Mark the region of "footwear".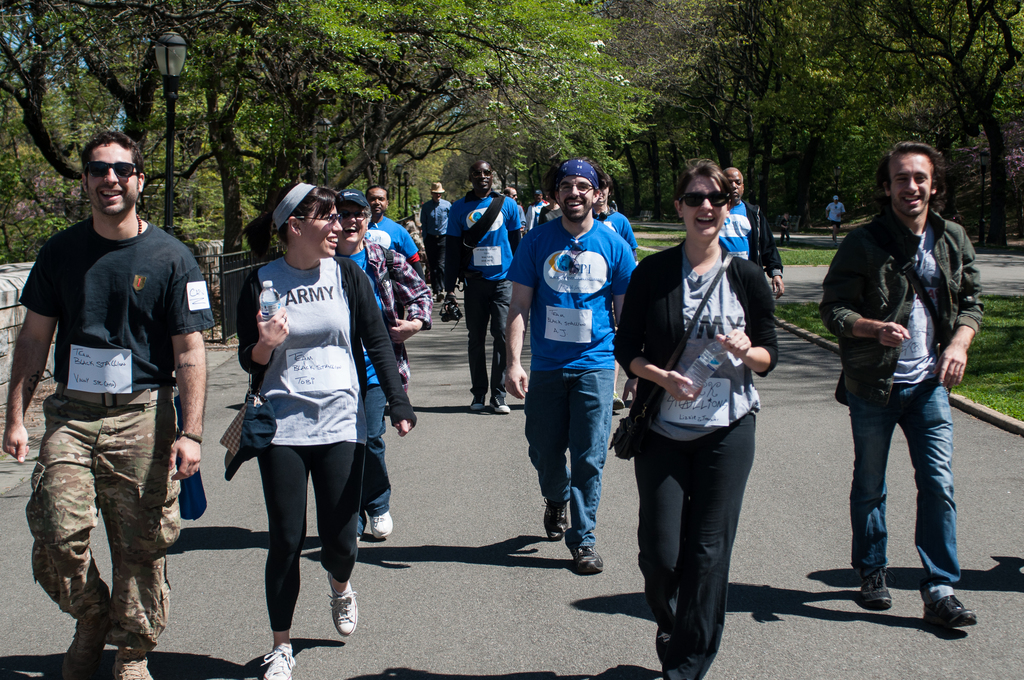
Region: 612, 389, 625, 410.
